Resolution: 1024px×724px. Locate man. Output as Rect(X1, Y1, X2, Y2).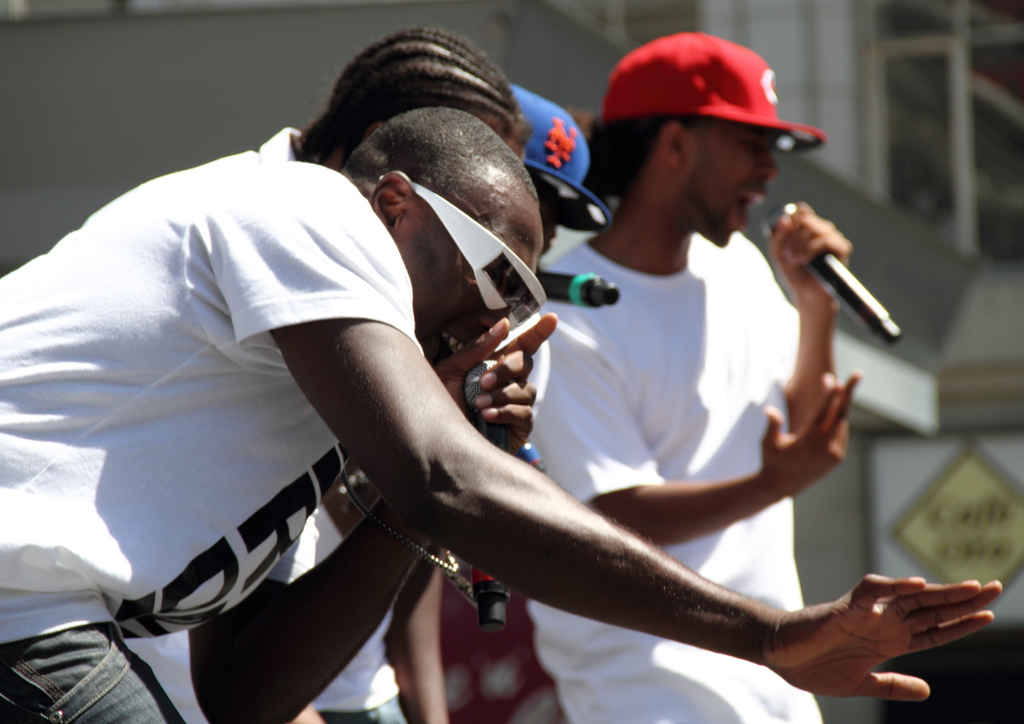
Rect(290, 78, 616, 723).
